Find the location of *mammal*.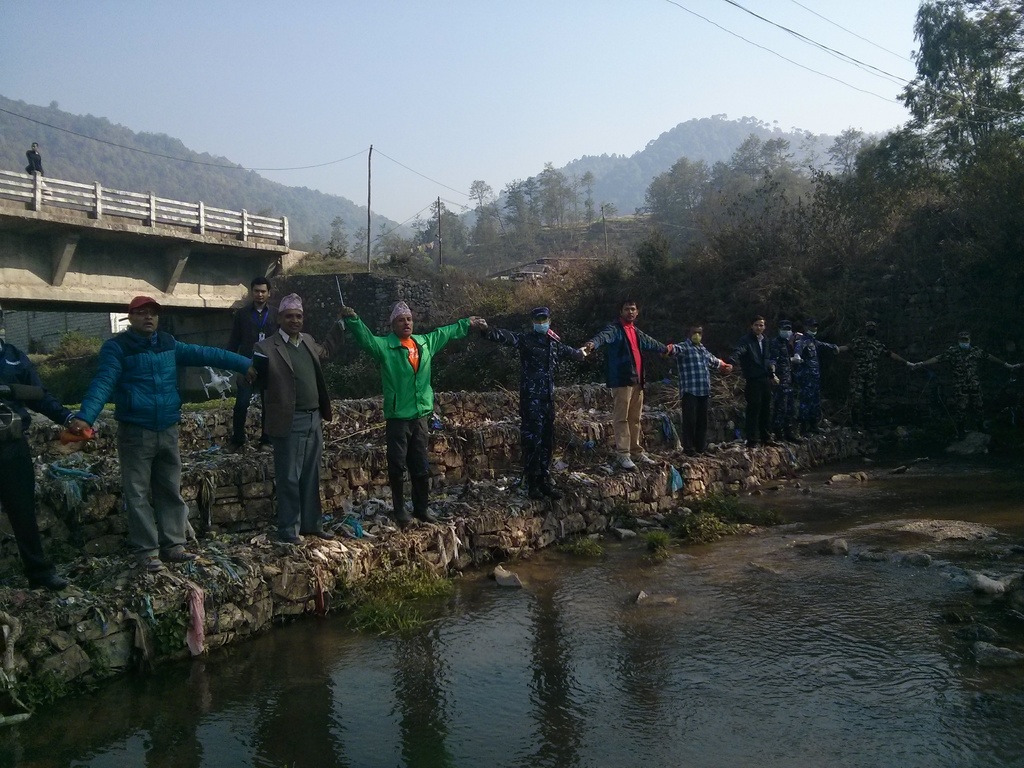
Location: rect(67, 296, 256, 570).
